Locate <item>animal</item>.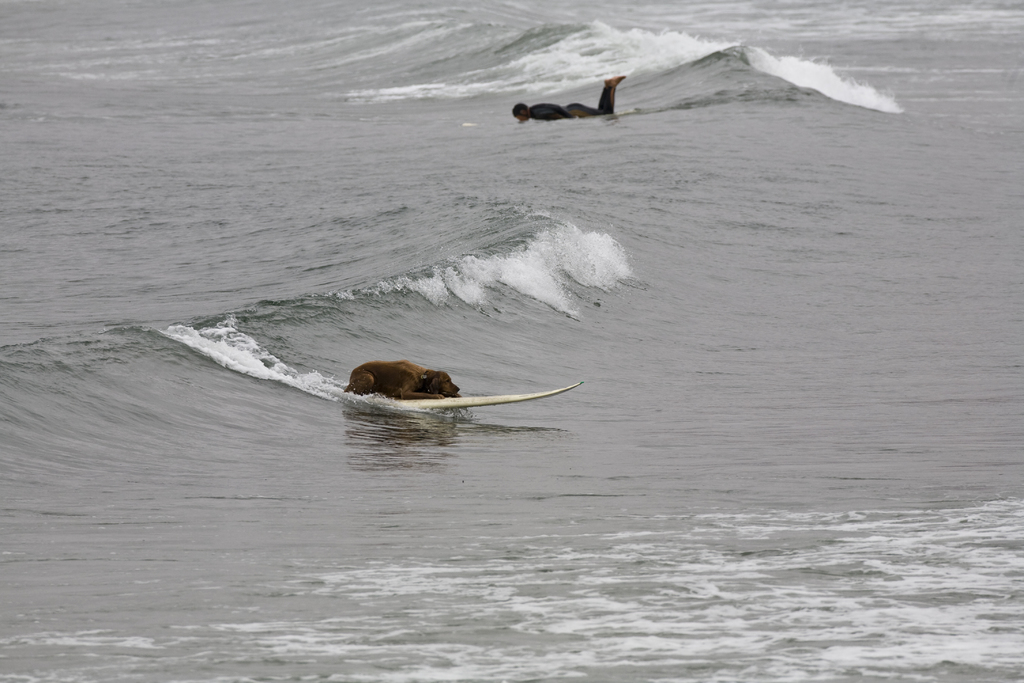
Bounding box: (513, 74, 623, 117).
